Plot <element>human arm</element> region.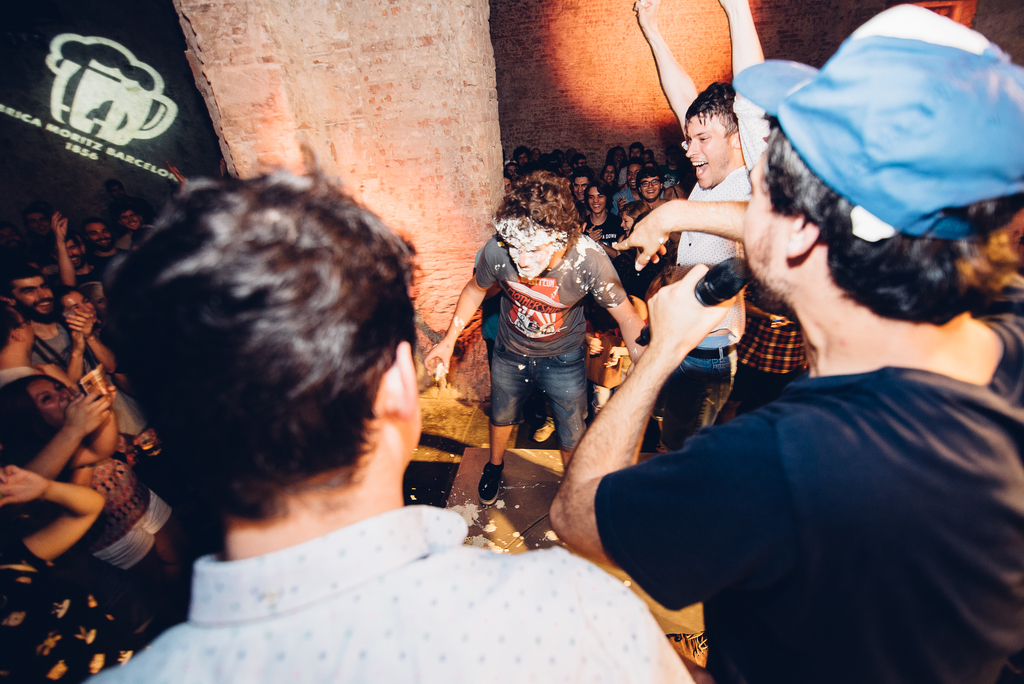
Plotted at Rect(0, 474, 108, 599).
